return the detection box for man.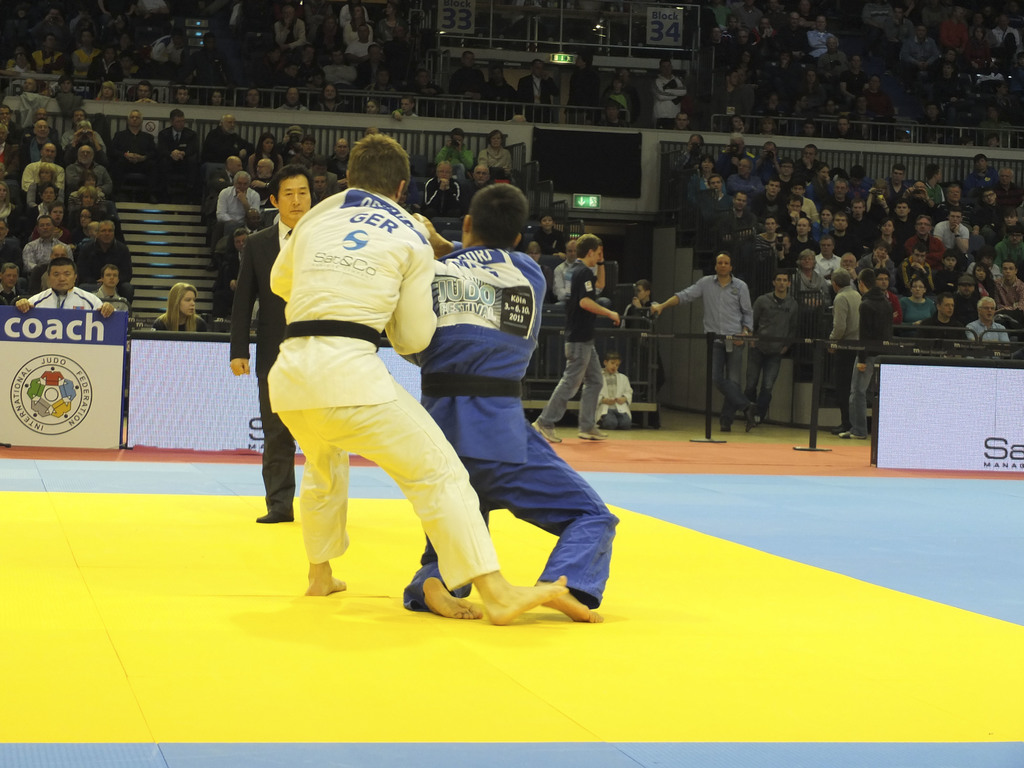
(61, 145, 115, 195).
